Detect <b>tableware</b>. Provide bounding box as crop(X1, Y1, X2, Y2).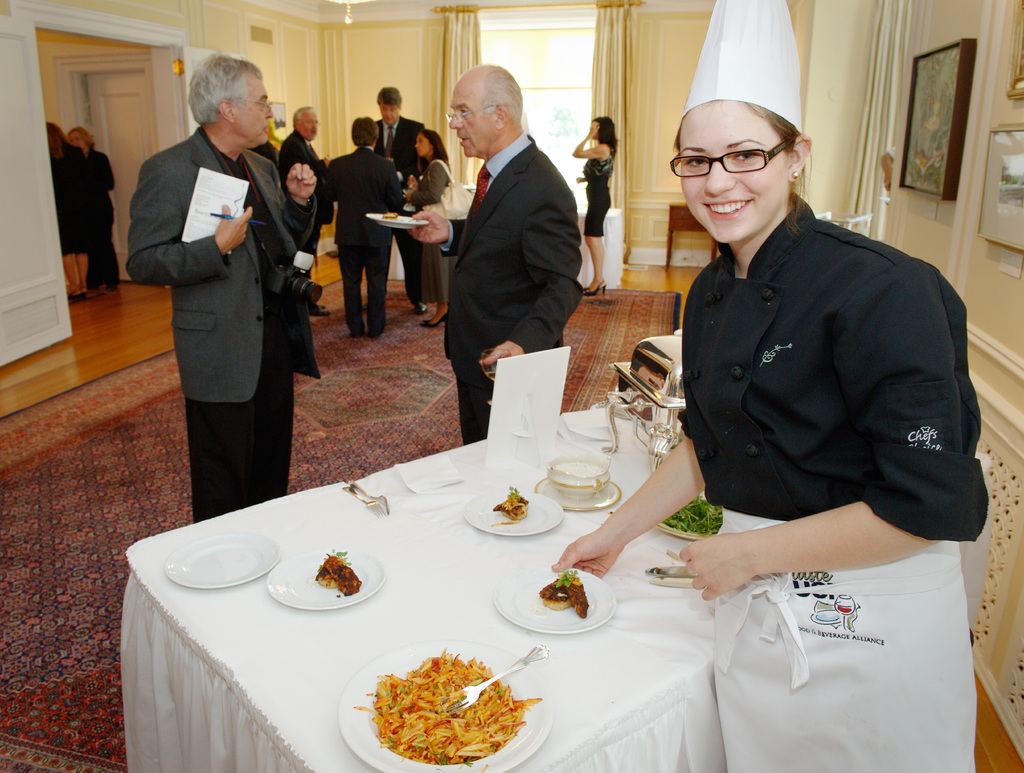
crop(480, 349, 512, 406).
